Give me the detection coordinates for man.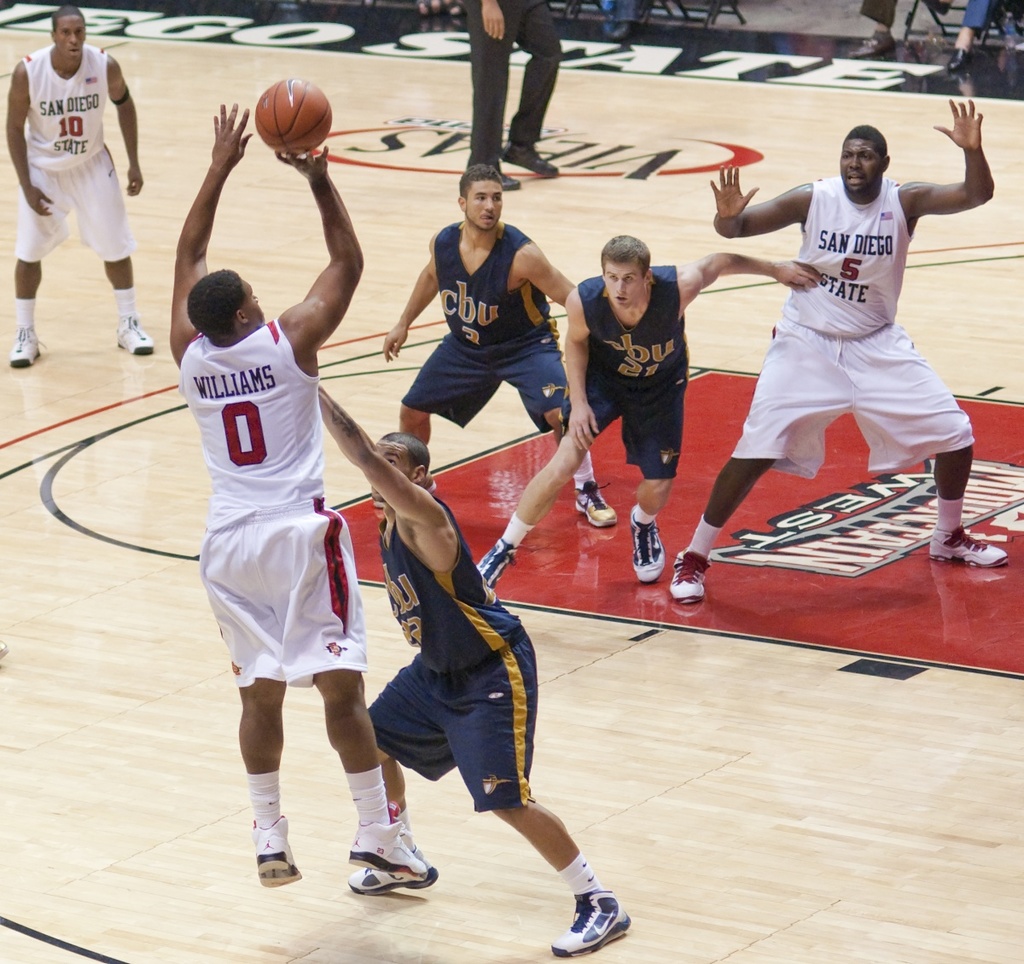
[left=166, top=98, right=429, bottom=886].
